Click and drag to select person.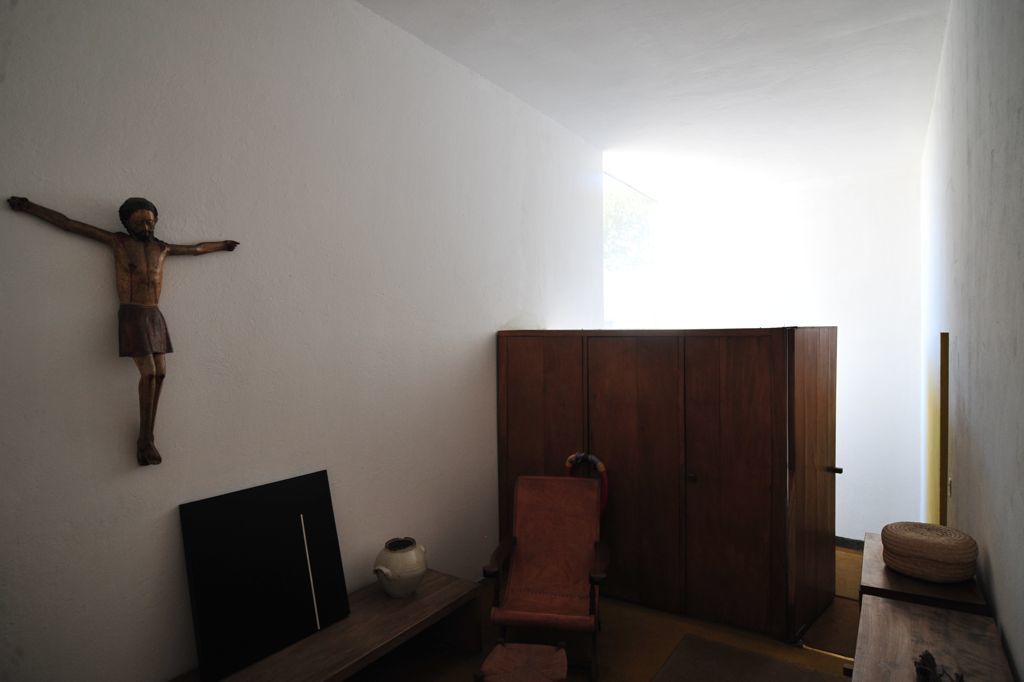
Selection: x1=36, y1=169, x2=219, y2=479.
